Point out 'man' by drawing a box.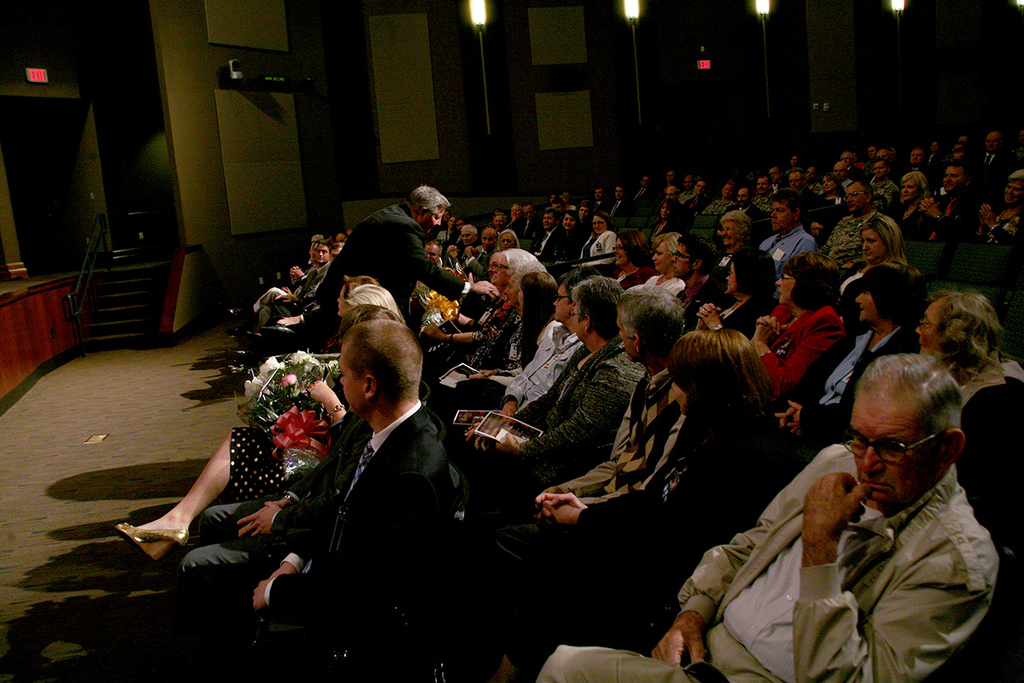
box=[676, 180, 714, 219].
